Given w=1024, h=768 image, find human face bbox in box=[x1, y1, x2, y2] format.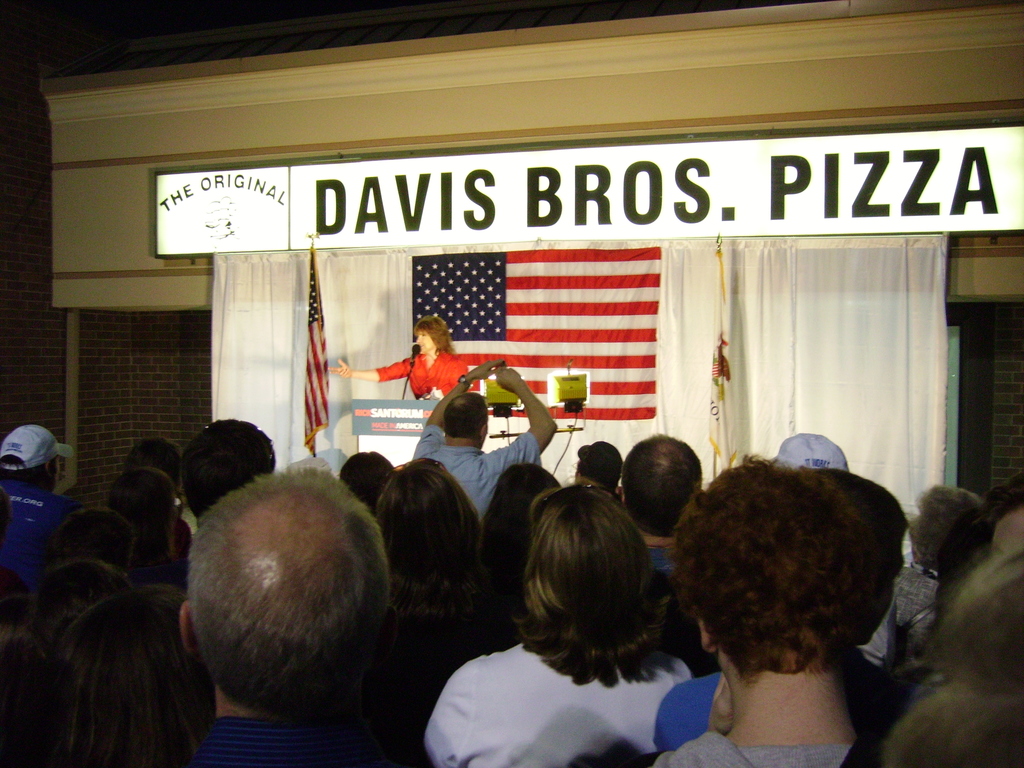
box=[414, 328, 435, 356].
